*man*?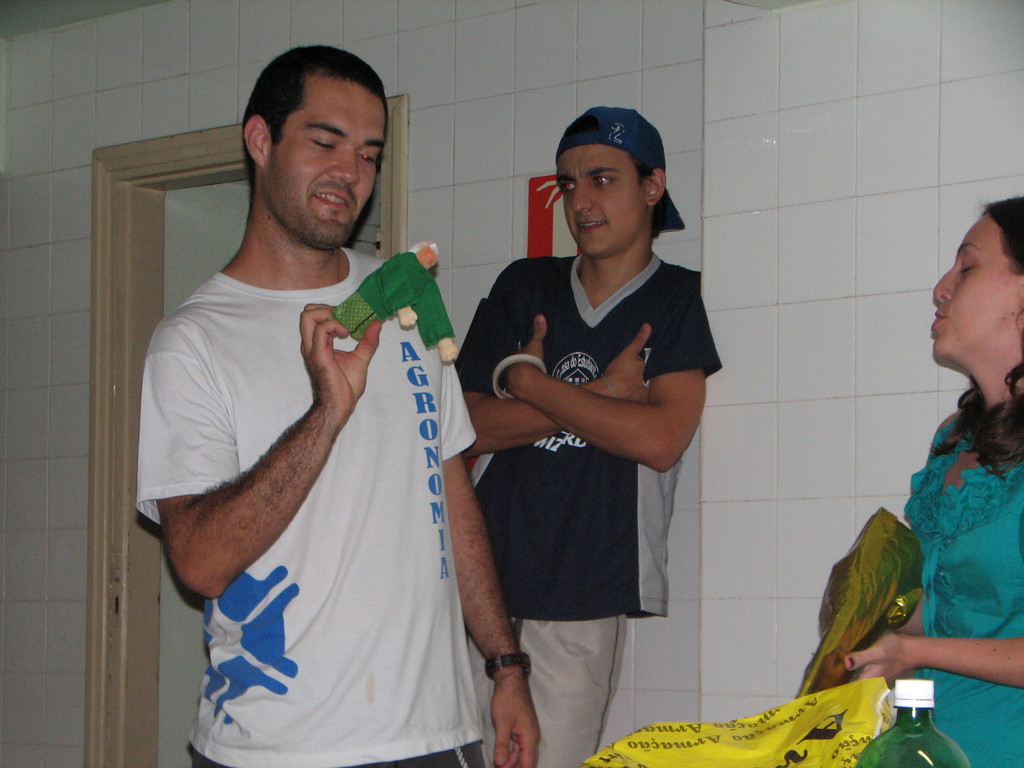
(x1=136, y1=45, x2=541, y2=767)
